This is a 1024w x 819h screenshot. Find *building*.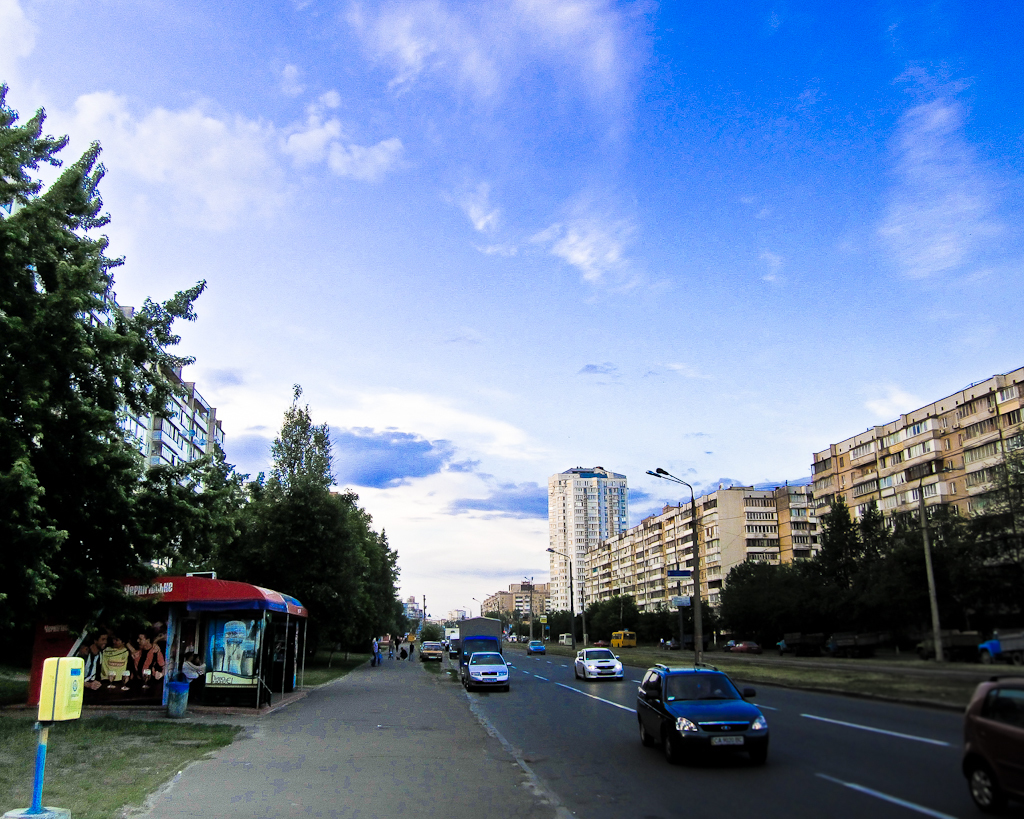
Bounding box: Rect(807, 365, 1023, 574).
